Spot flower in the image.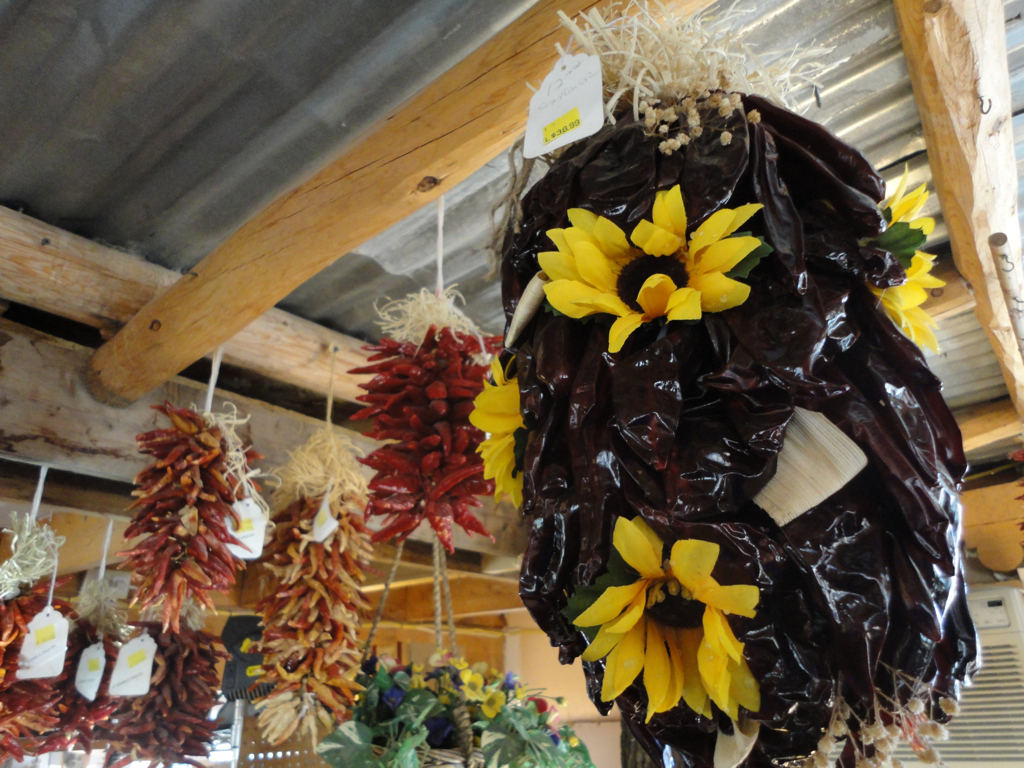
flower found at {"left": 906, "top": 696, "right": 925, "bottom": 715}.
